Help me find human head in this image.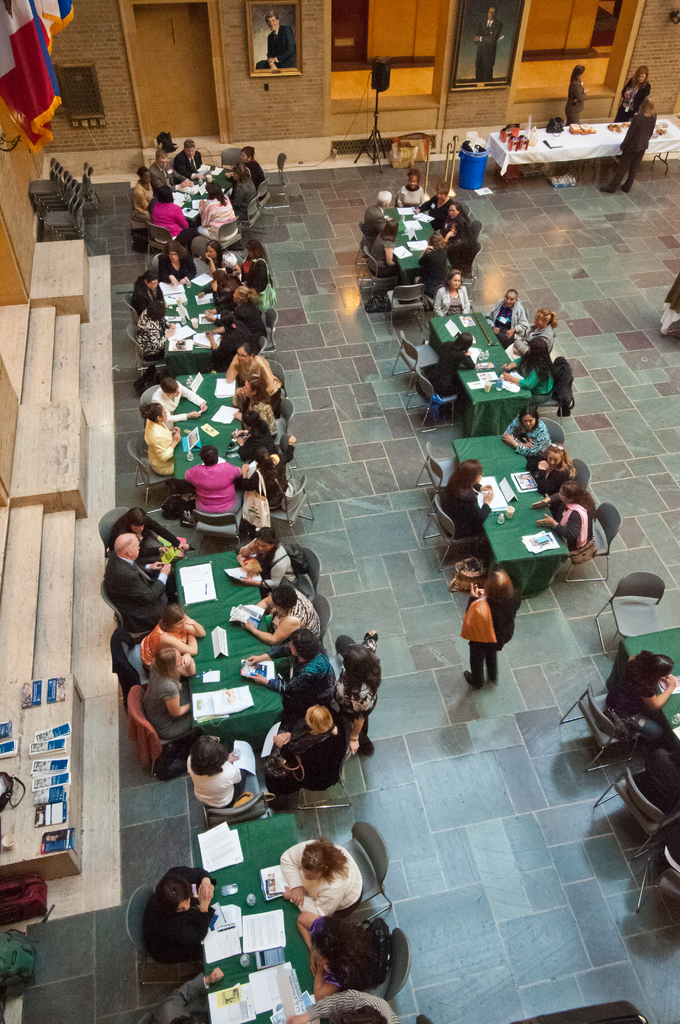
Found it: (186, 140, 194, 159).
